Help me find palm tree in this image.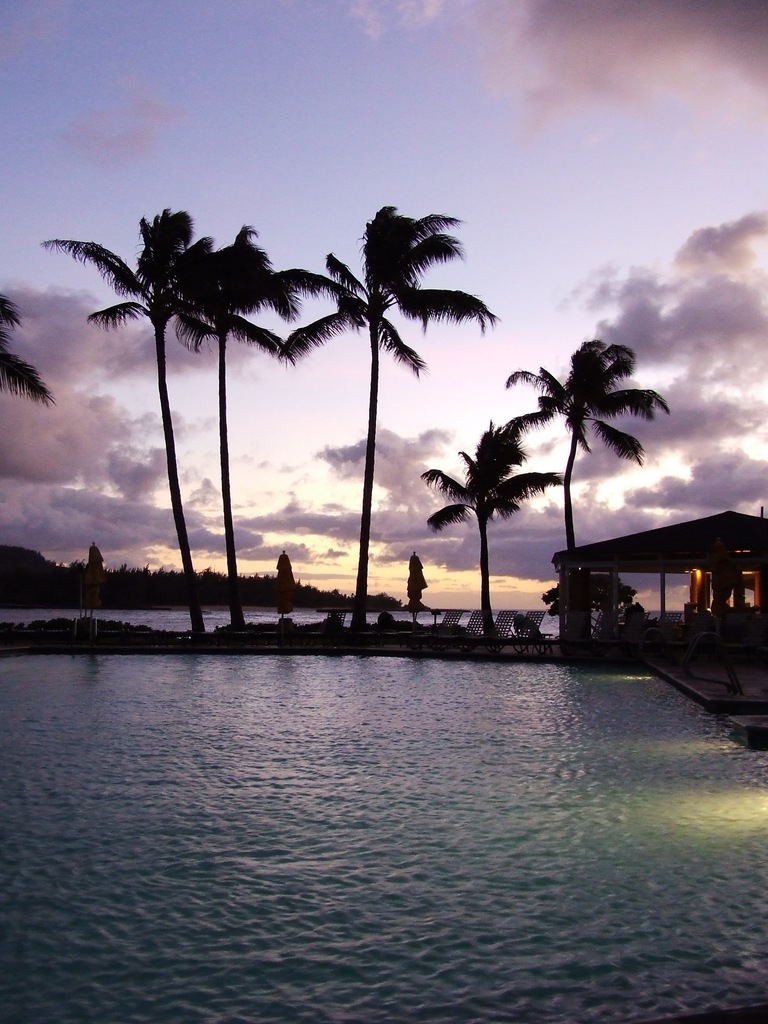
Found it: 300,198,495,630.
